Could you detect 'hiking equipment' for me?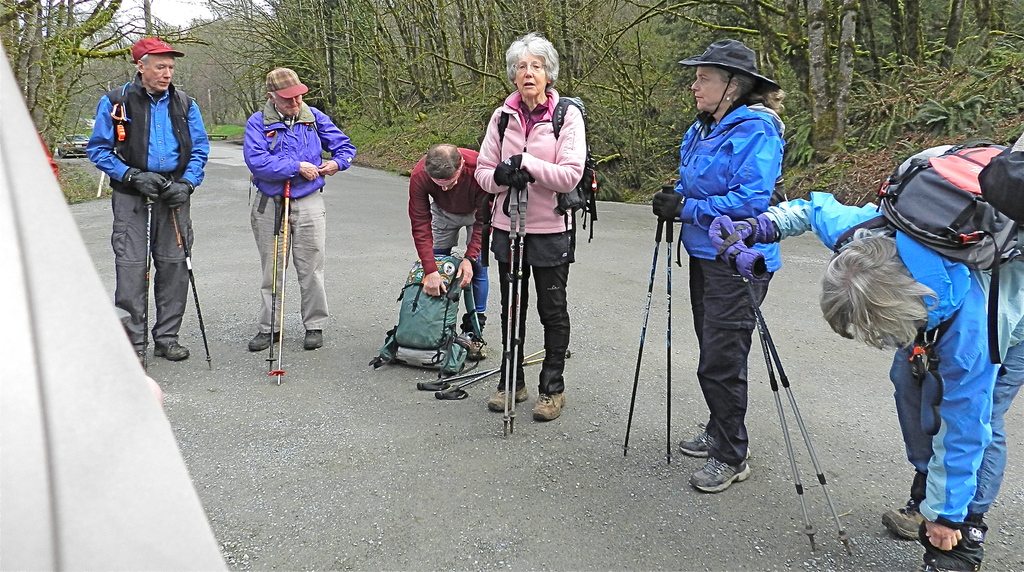
Detection result: Rect(143, 191, 151, 378).
